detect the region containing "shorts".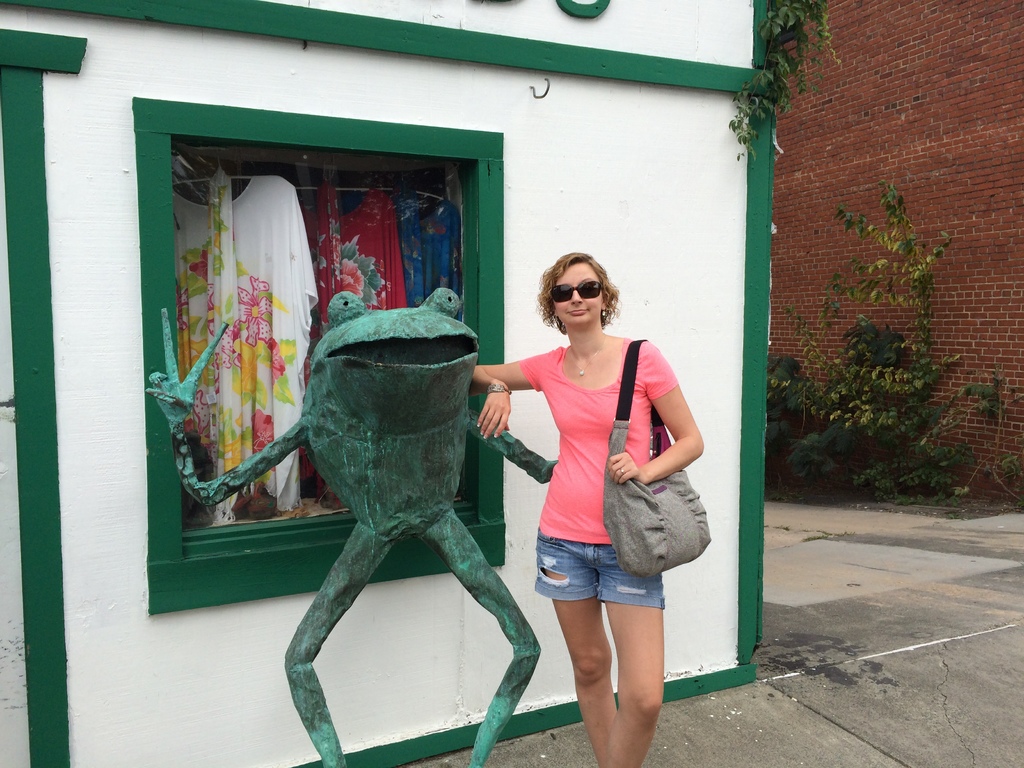
[529, 556, 671, 612].
